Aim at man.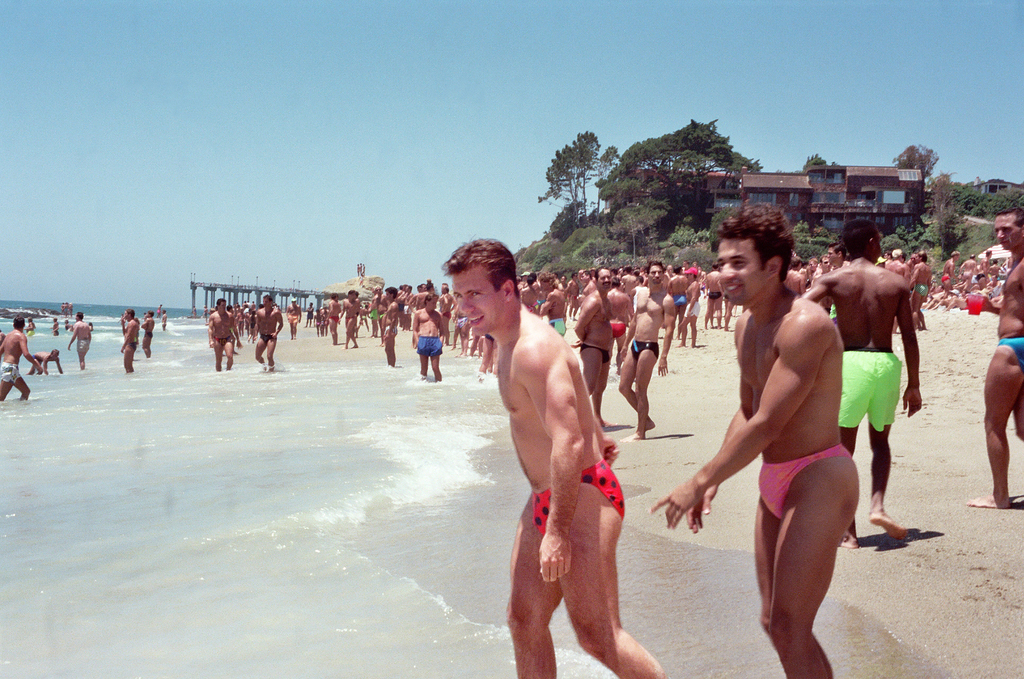
Aimed at crop(358, 261, 364, 274).
